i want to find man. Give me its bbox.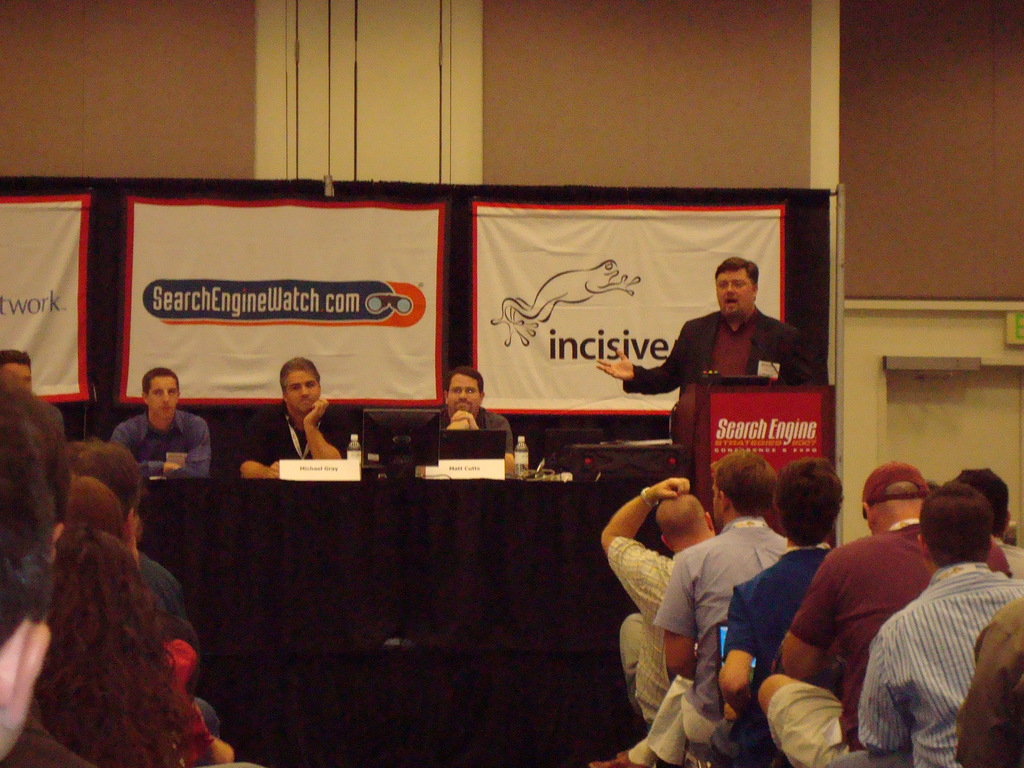
crop(252, 359, 337, 488).
